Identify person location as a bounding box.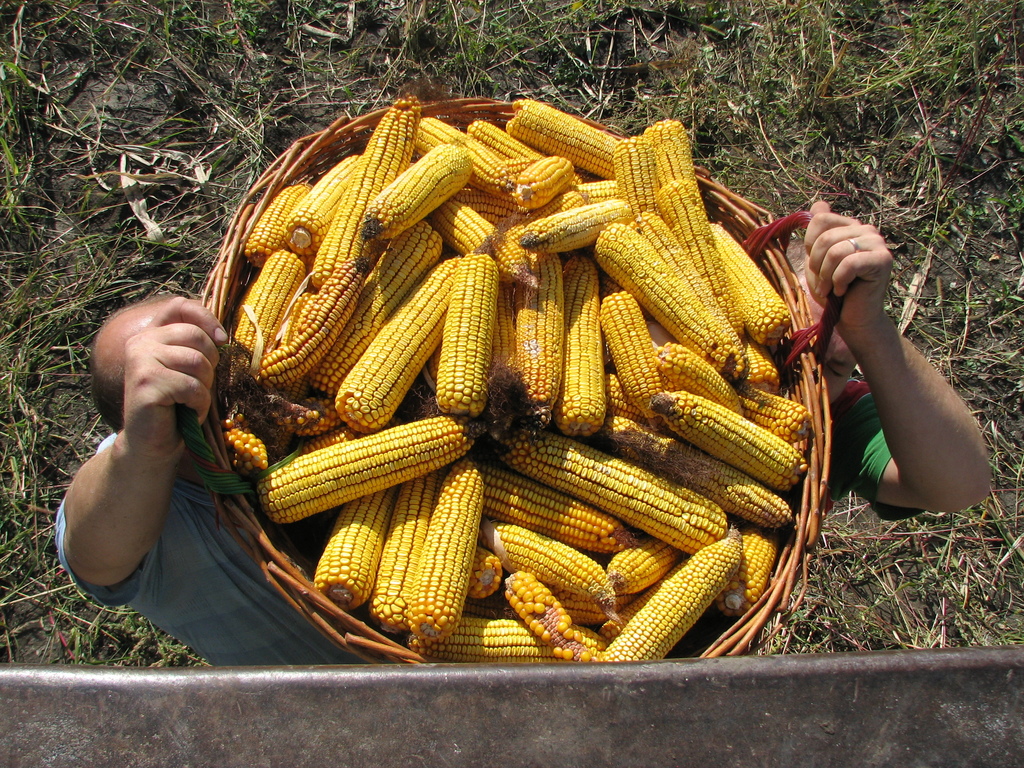
select_region(782, 199, 980, 511).
